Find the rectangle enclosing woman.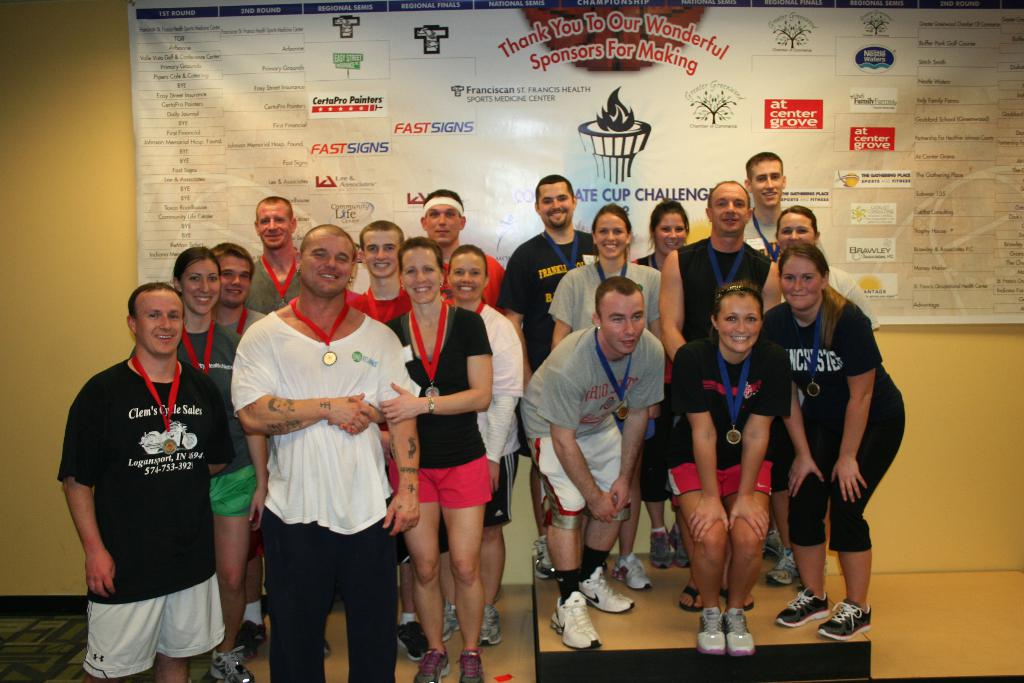
bbox=[657, 276, 788, 663].
